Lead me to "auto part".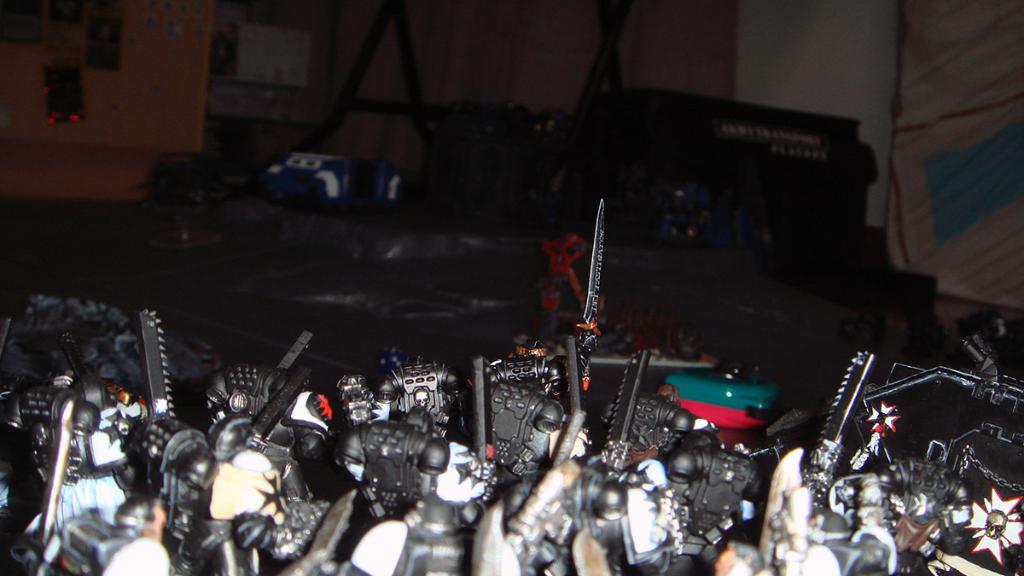
Lead to {"x1": 742, "y1": 349, "x2": 925, "y2": 575}.
